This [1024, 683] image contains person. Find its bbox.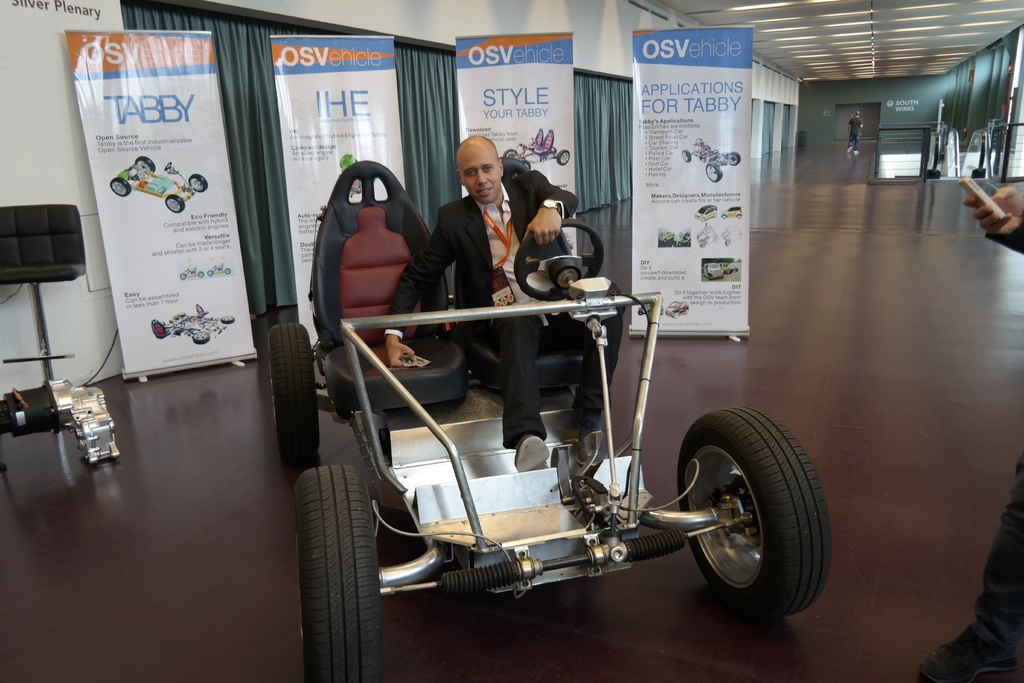
[379,151,516,338].
